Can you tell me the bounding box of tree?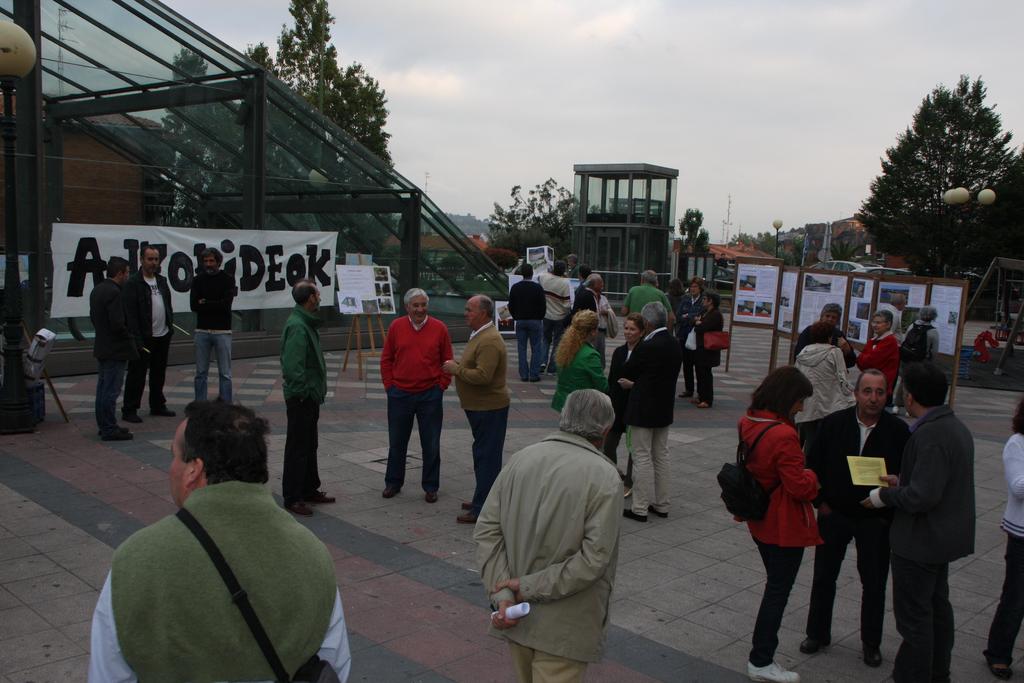
867:71:1009:276.
